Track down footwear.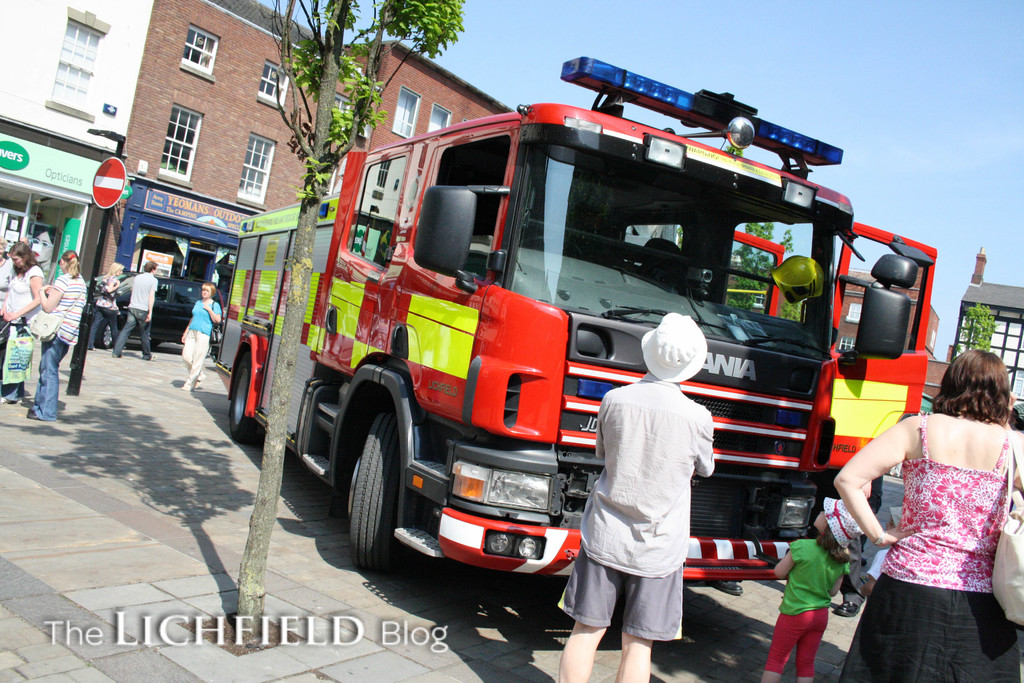
Tracked to locate(114, 352, 126, 358).
